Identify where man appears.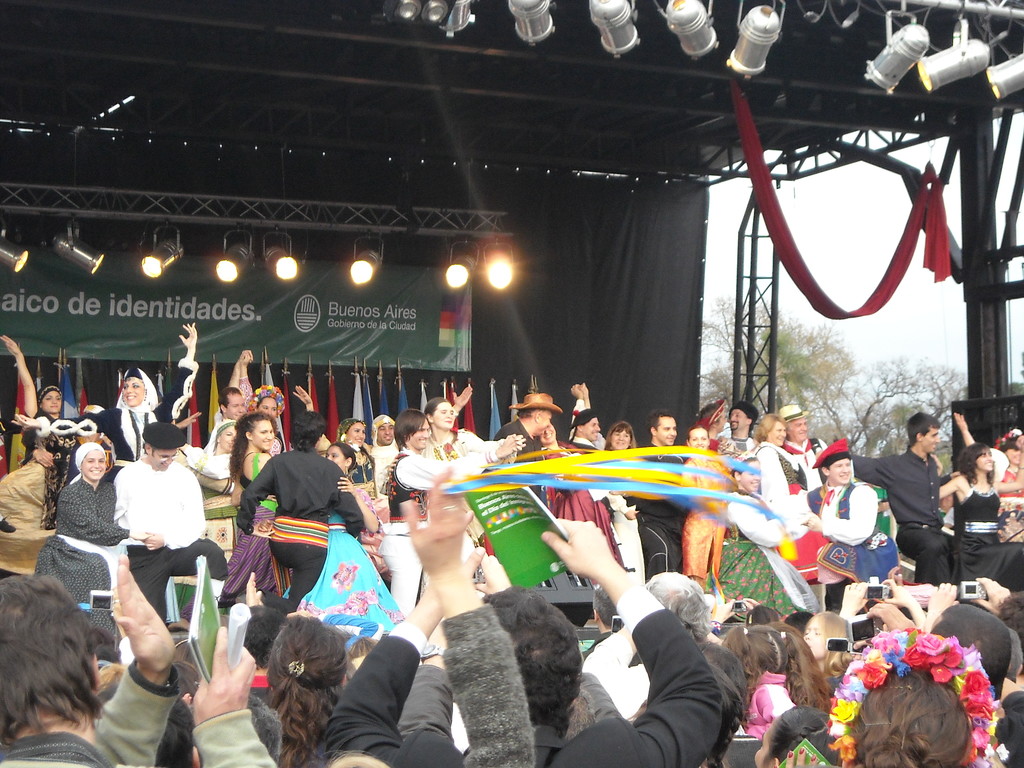
Appears at {"left": 782, "top": 406, "right": 827, "bottom": 492}.
